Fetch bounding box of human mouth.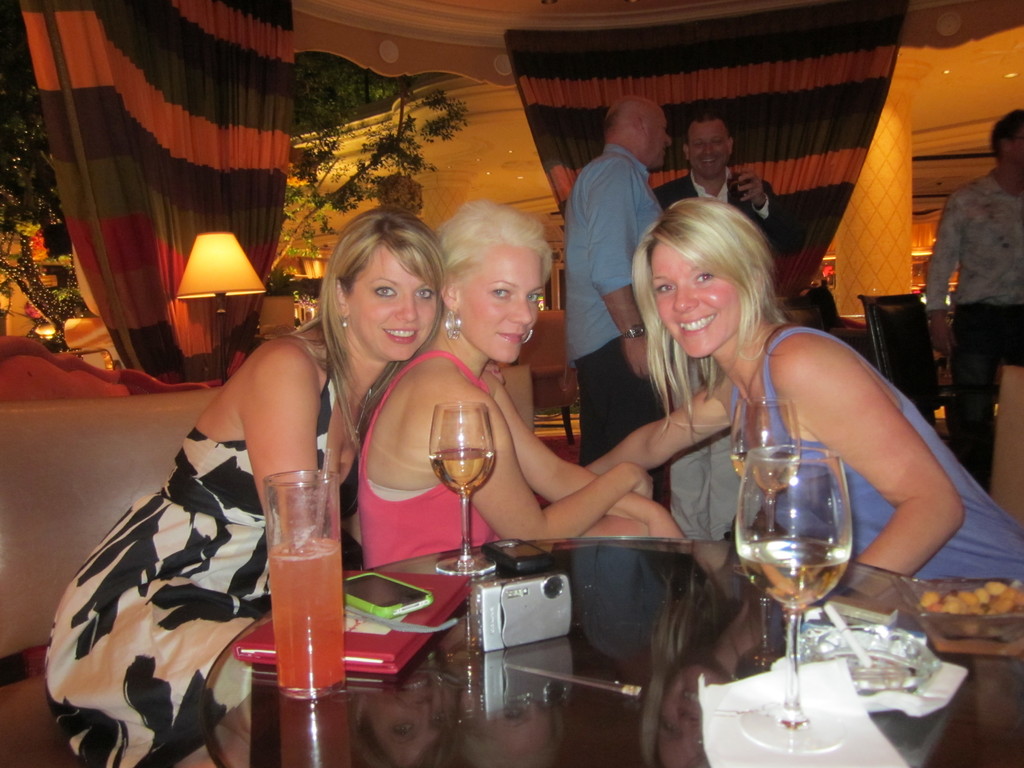
Bbox: [390,332,411,342].
